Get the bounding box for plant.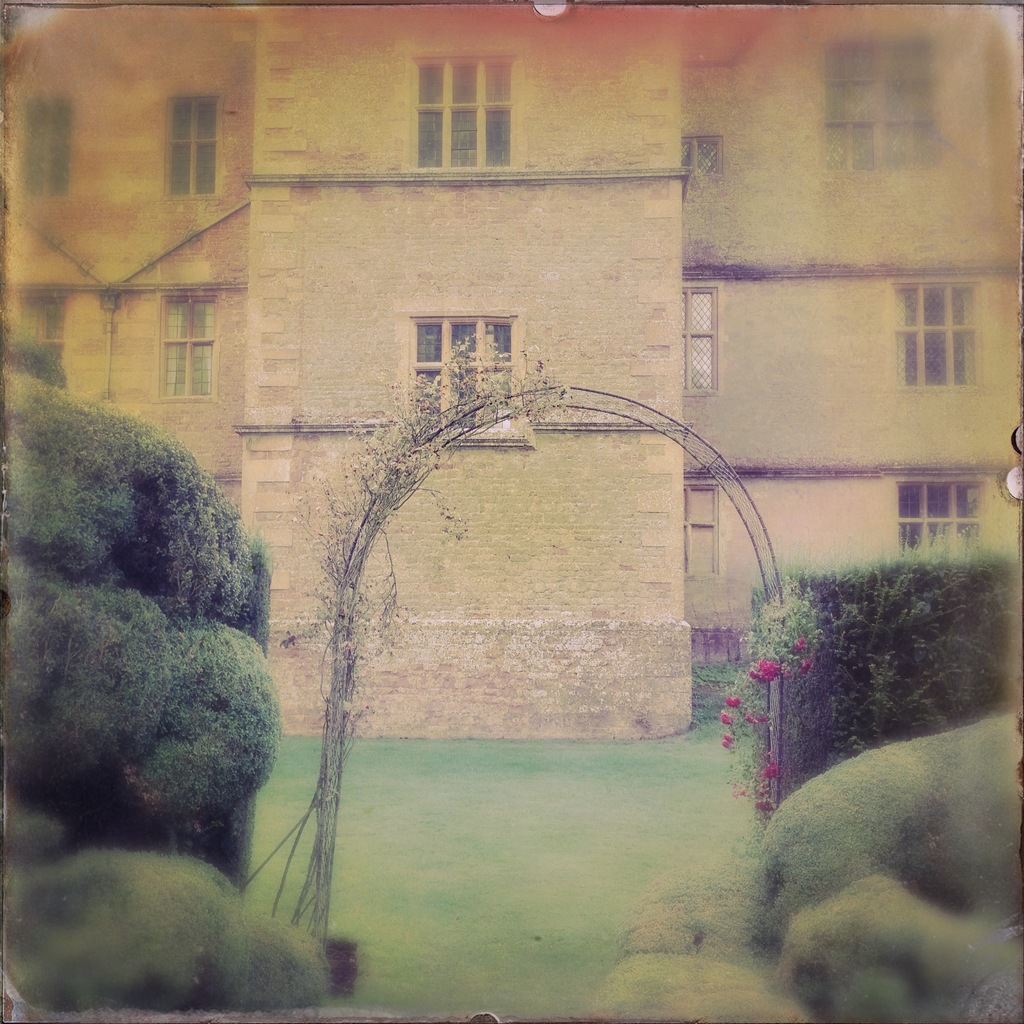
l=708, t=584, r=834, b=827.
